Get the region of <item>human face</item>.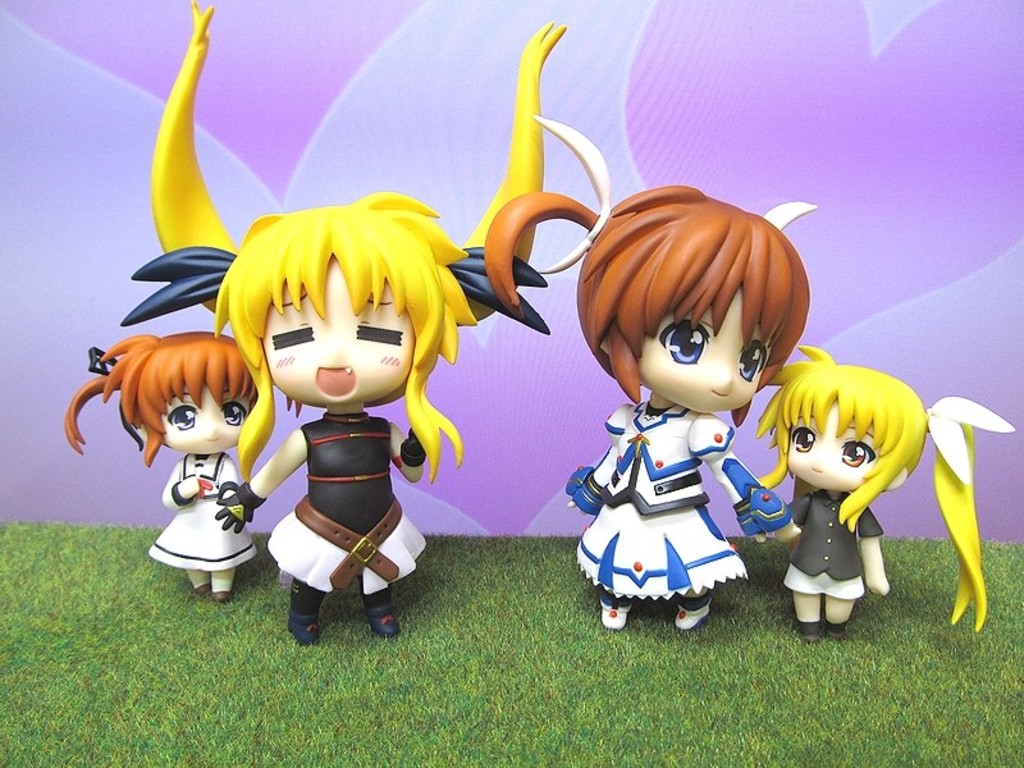
bbox=[786, 403, 882, 486].
